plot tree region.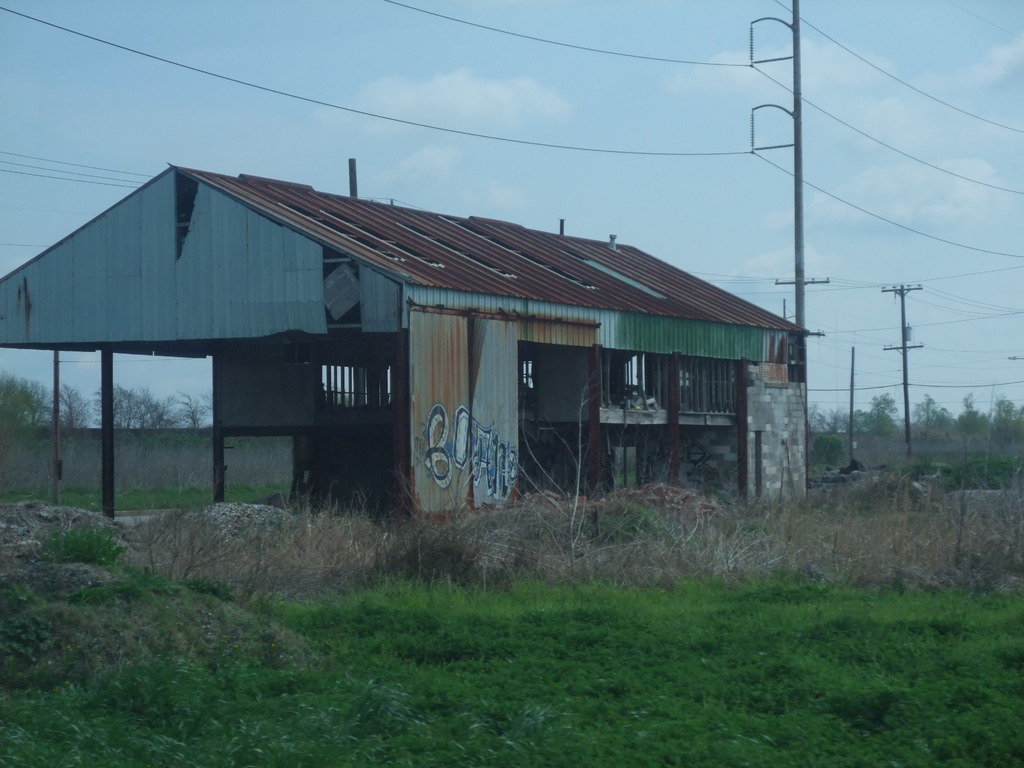
Plotted at (174,389,210,428).
